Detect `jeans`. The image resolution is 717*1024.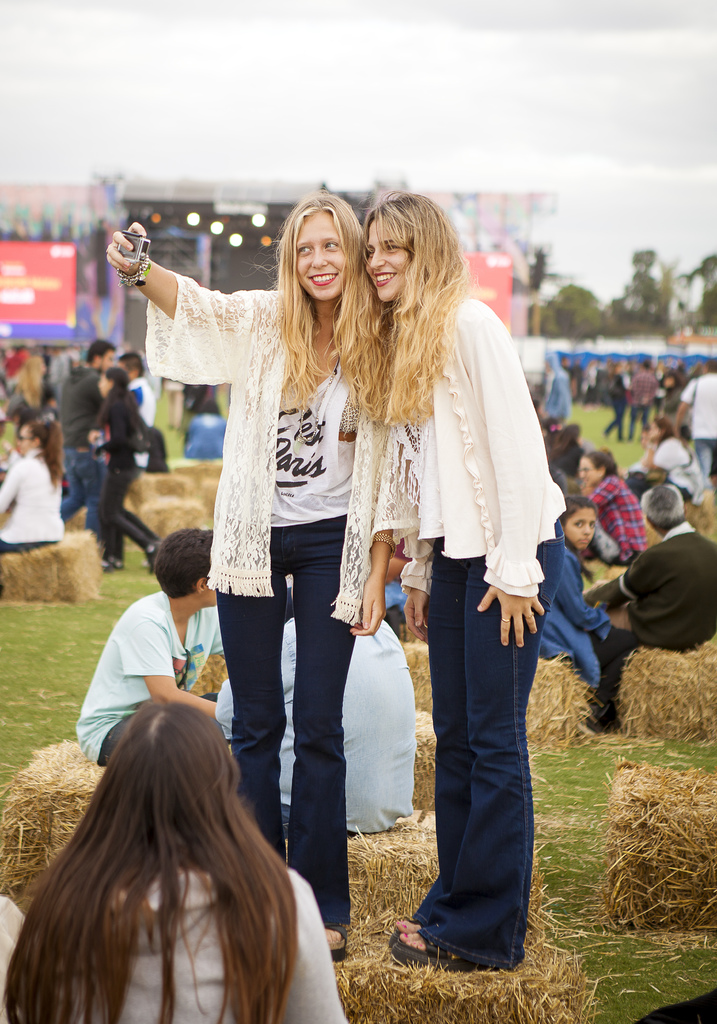
(59,452,111,531).
